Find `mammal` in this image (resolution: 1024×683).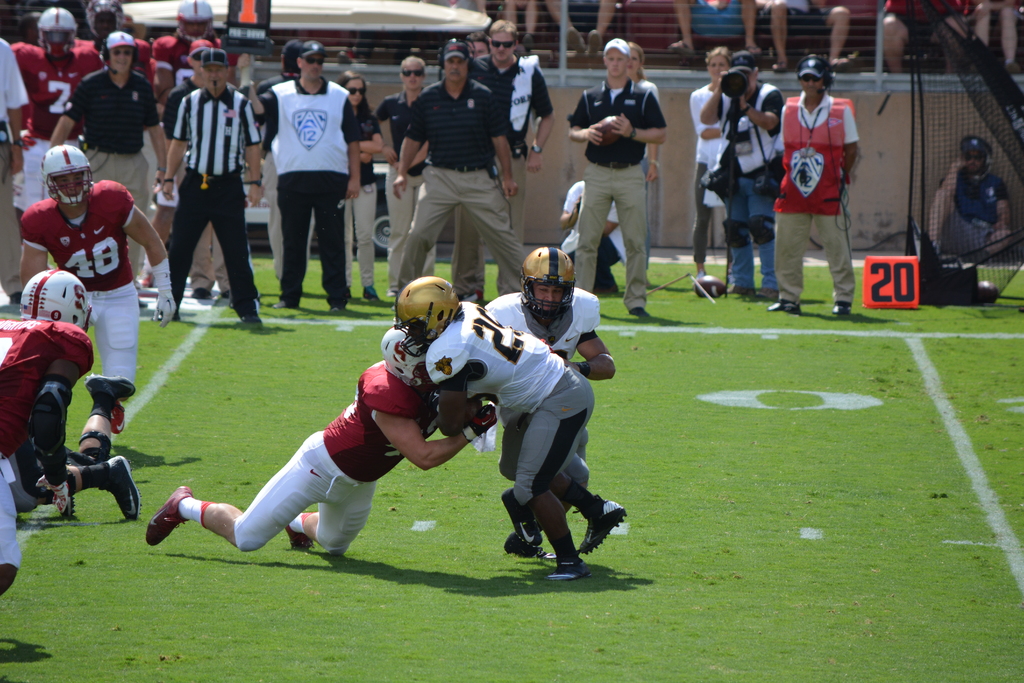
<box>245,44,358,284</box>.
